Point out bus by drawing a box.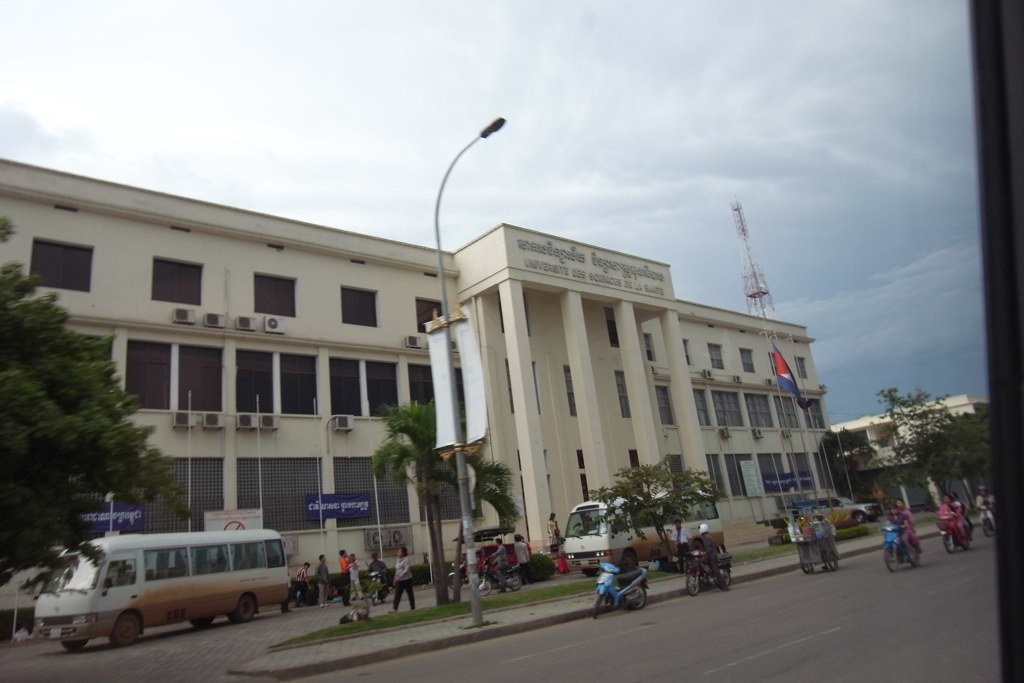
<region>35, 528, 285, 650</region>.
